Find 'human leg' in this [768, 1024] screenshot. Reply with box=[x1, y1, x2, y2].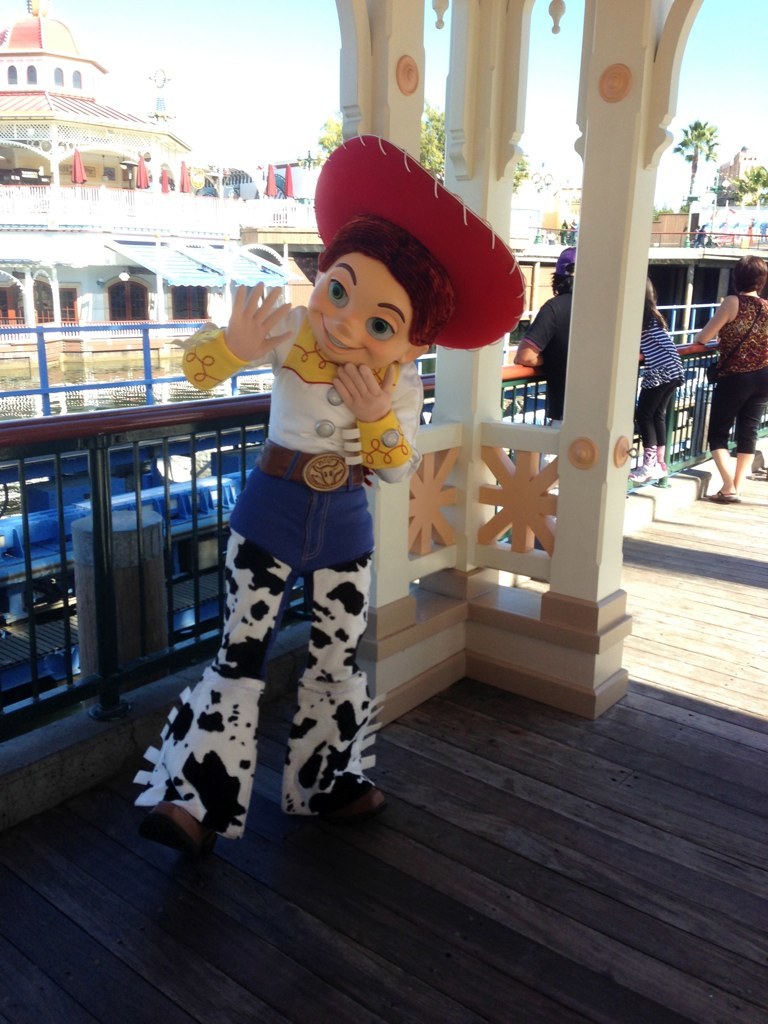
box=[657, 383, 684, 471].
